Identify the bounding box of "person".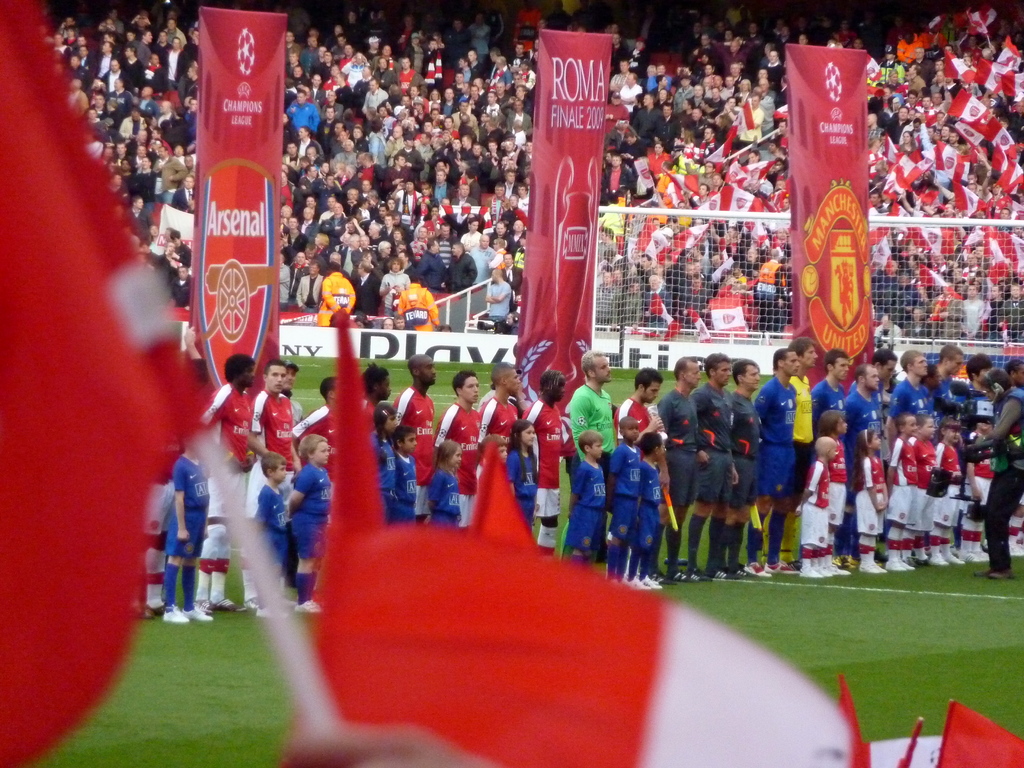
282 428 330 621.
